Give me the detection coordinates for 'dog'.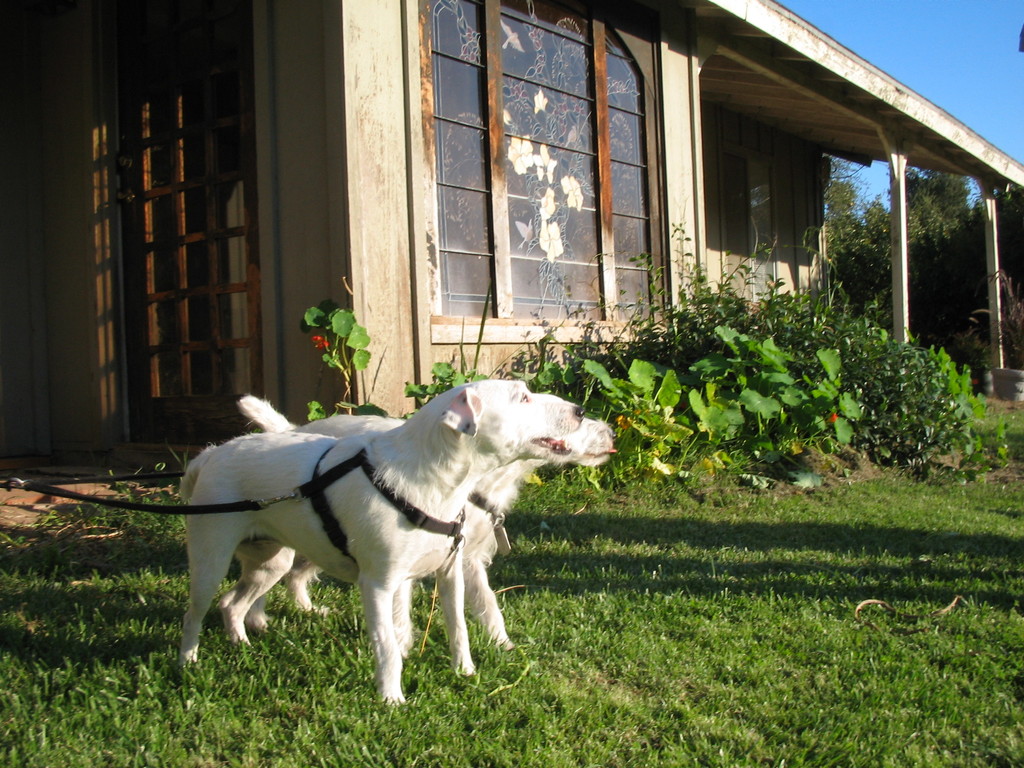
left=215, top=392, right=617, bottom=657.
